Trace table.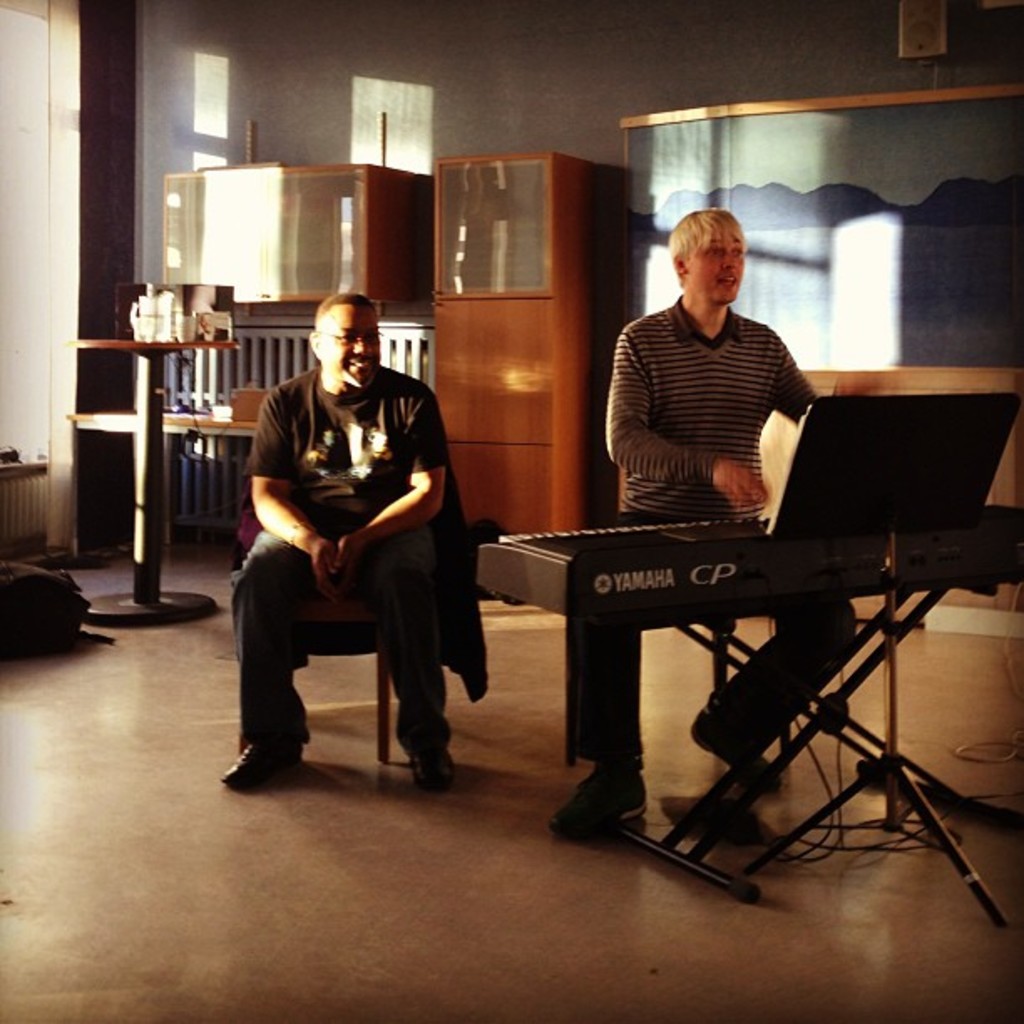
Traced to [65, 320, 244, 627].
